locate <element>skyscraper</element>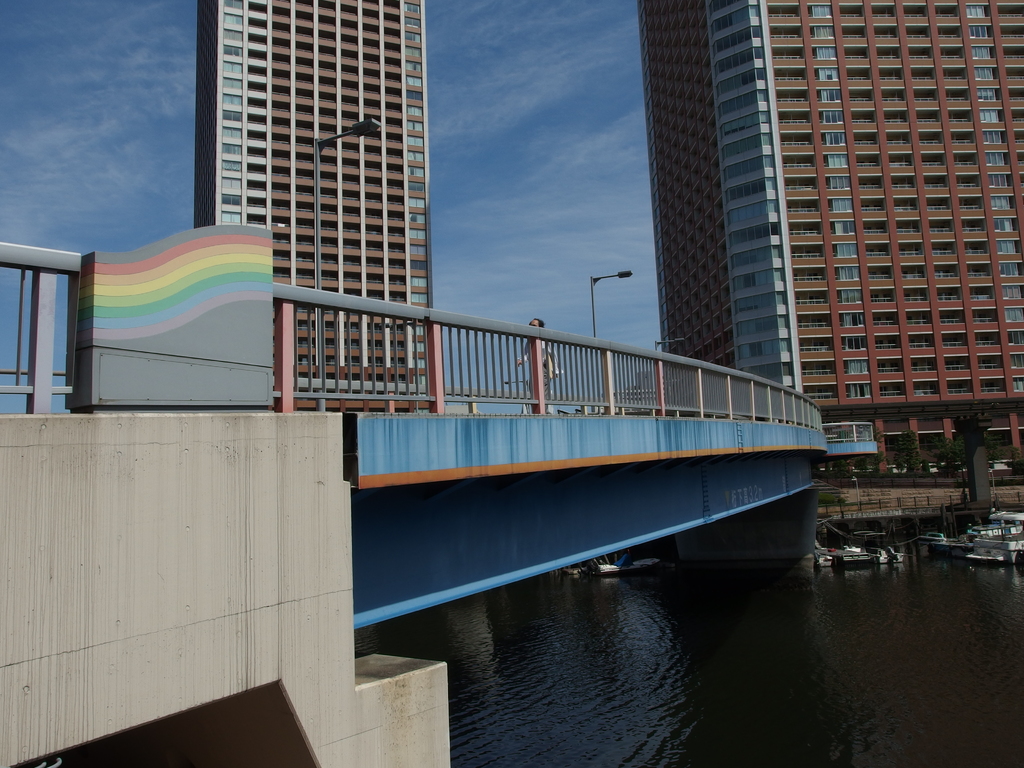
left=628, top=0, right=1023, bottom=469
